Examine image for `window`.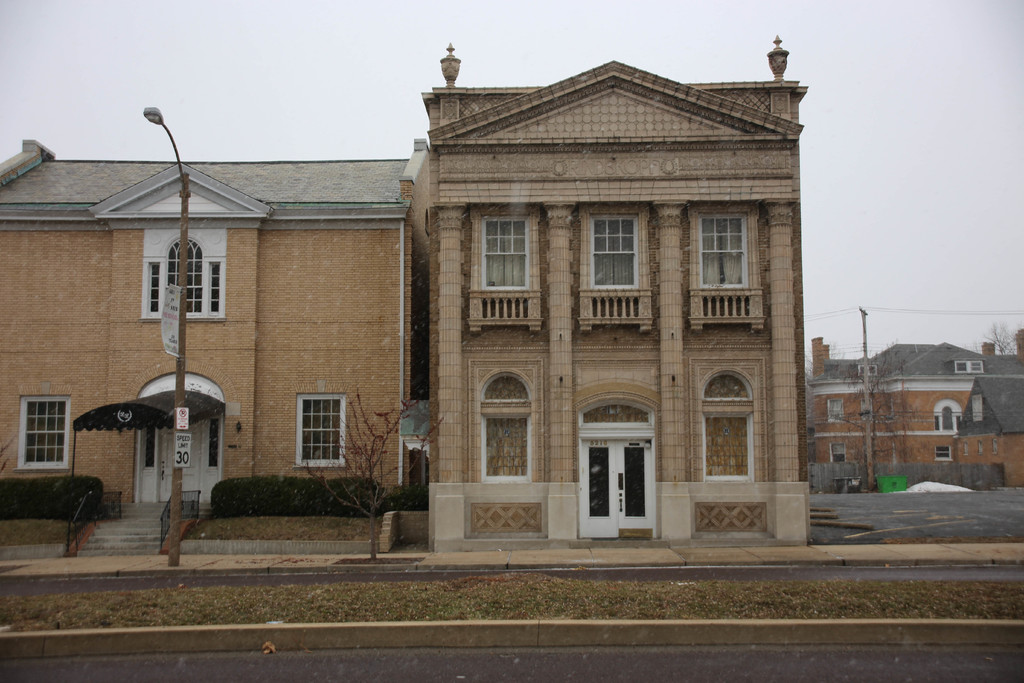
Examination result: {"x1": 295, "y1": 393, "x2": 345, "y2": 466}.
